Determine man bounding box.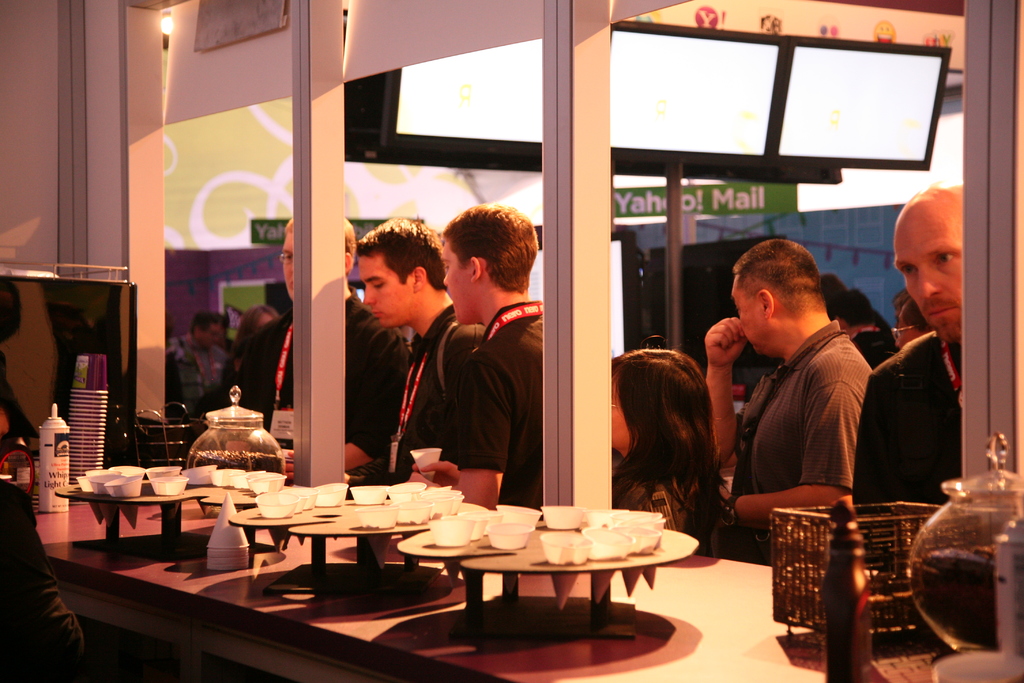
Determined: bbox=[330, 211, 543, 518].
